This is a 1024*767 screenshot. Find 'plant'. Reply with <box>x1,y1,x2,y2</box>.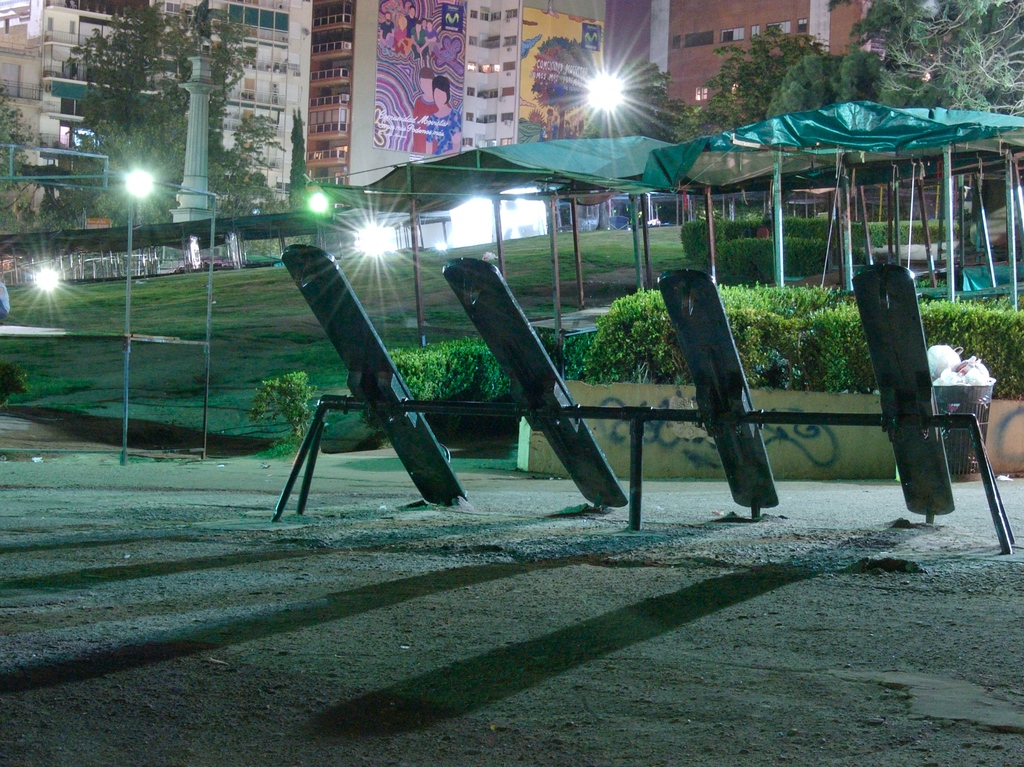
<box>715,274,876,400</box>.
